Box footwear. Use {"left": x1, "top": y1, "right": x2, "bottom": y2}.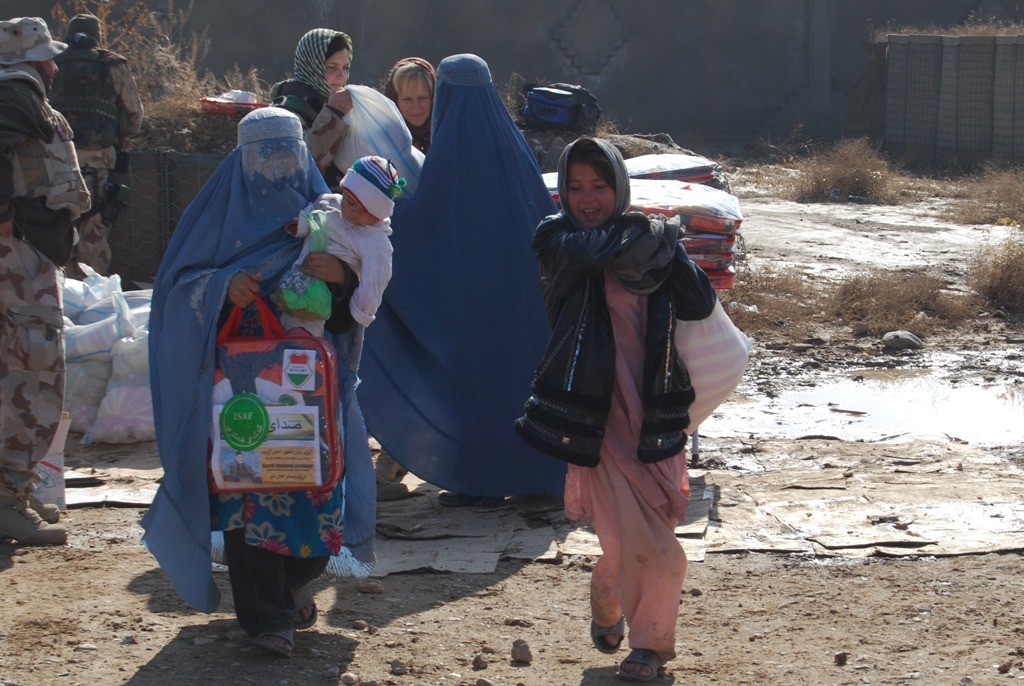
{"left": 620, "top": 649, "right": 669, "bottom": 682}.
